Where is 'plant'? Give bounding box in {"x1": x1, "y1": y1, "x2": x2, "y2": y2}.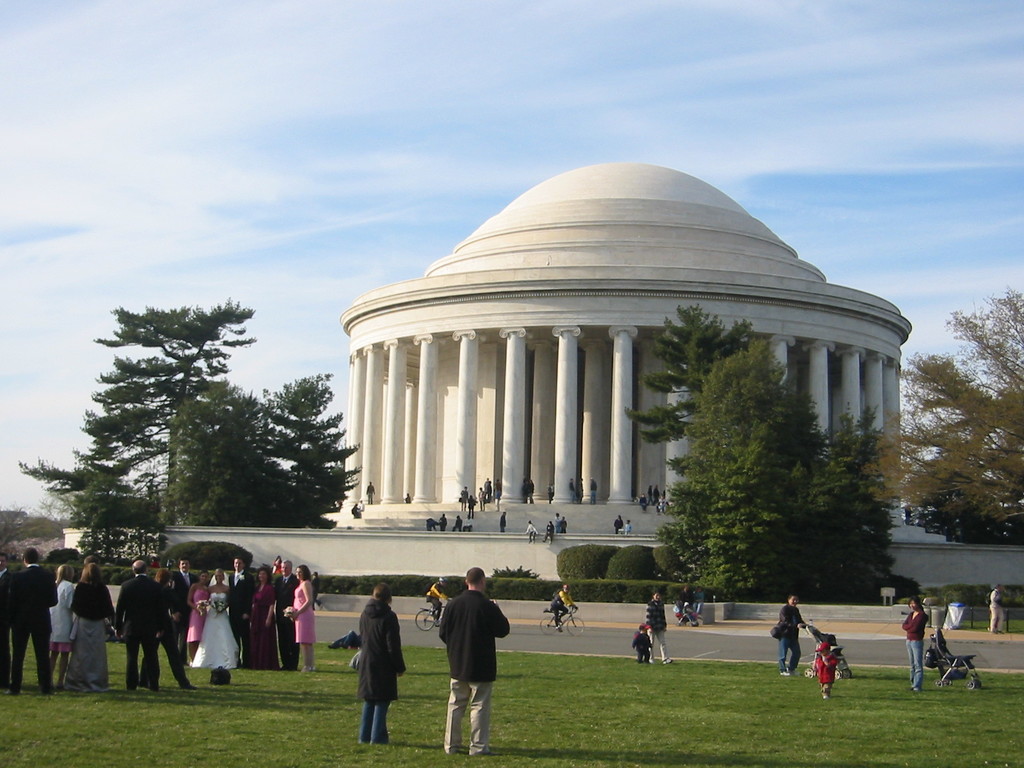
{"x1": 895, "y1": 579, "x2": 1023, "y2": 605}.
